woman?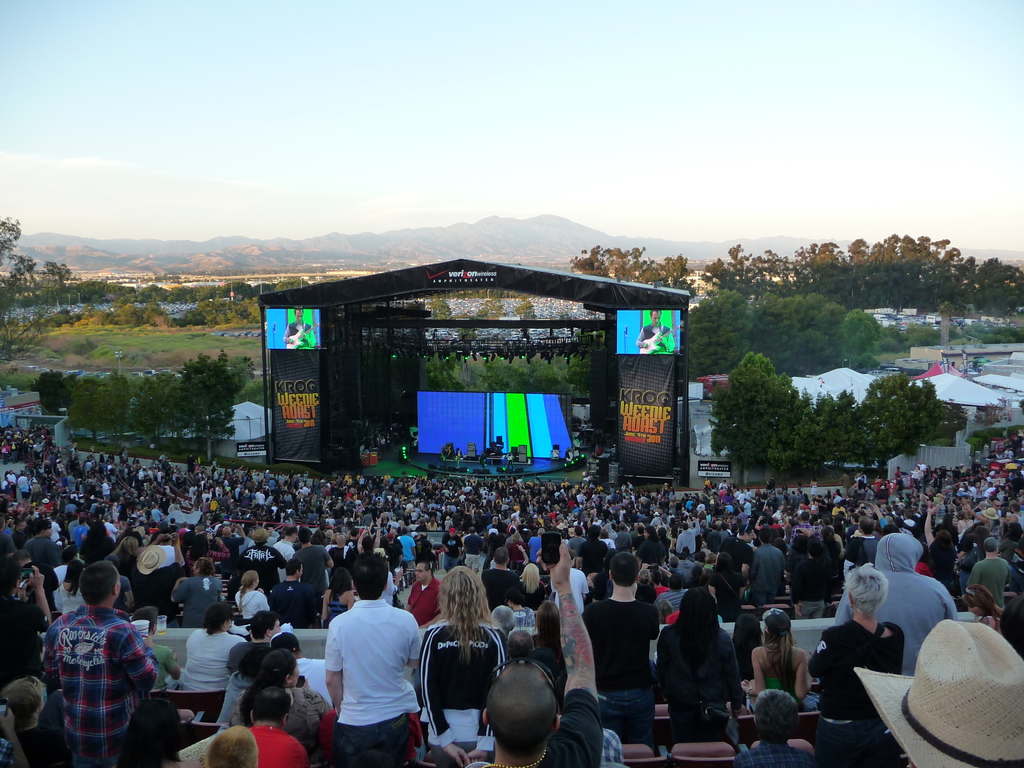
locate(200, 726, 275, 767)
